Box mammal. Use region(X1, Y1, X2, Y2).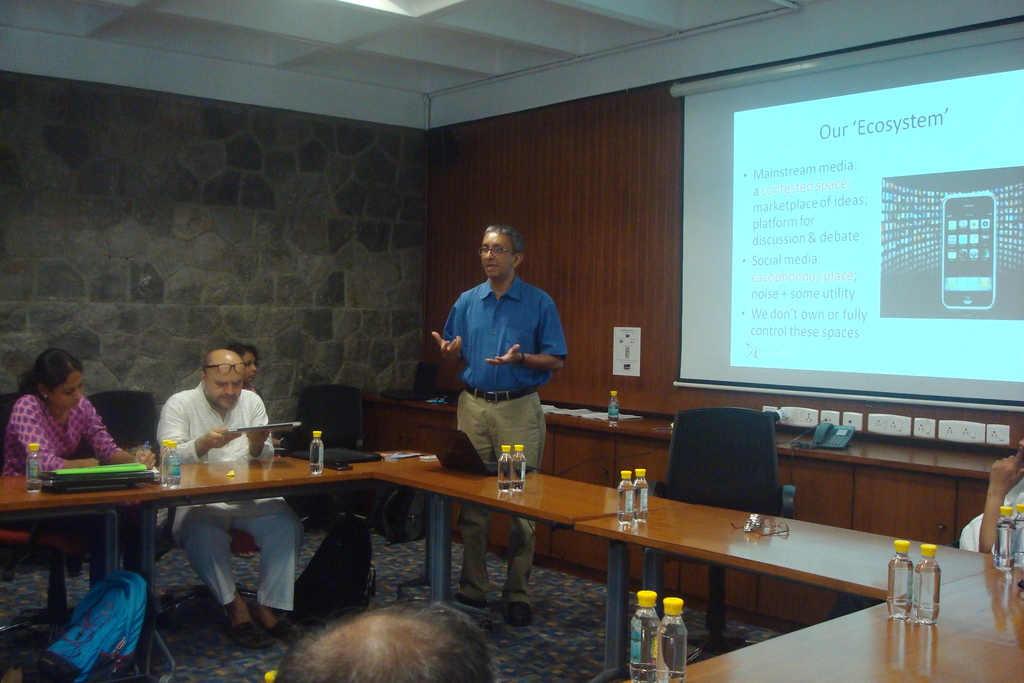
region(433, 224, 568, 627).
